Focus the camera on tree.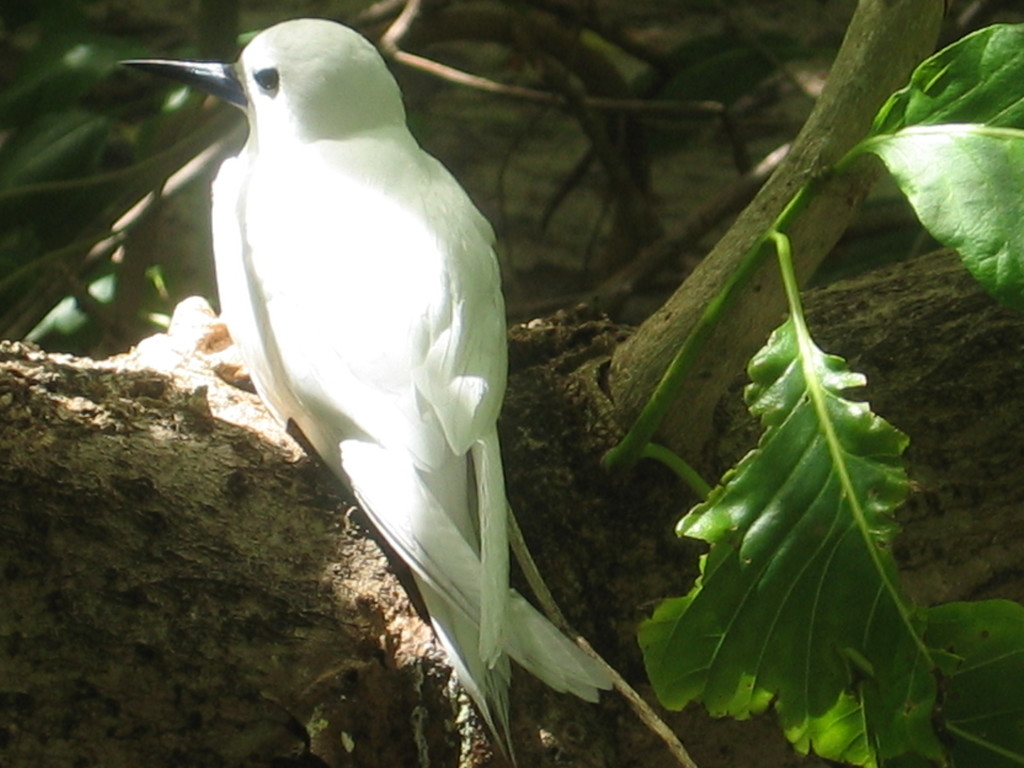
Focus region: bbox(0, 0, 1023, 767).
